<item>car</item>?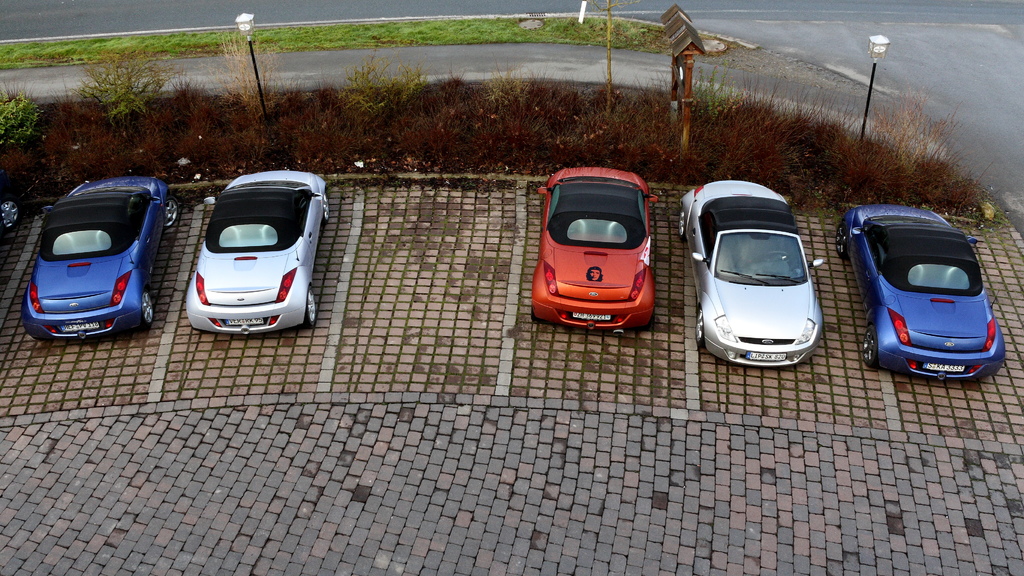
[840,205,1005,384]
